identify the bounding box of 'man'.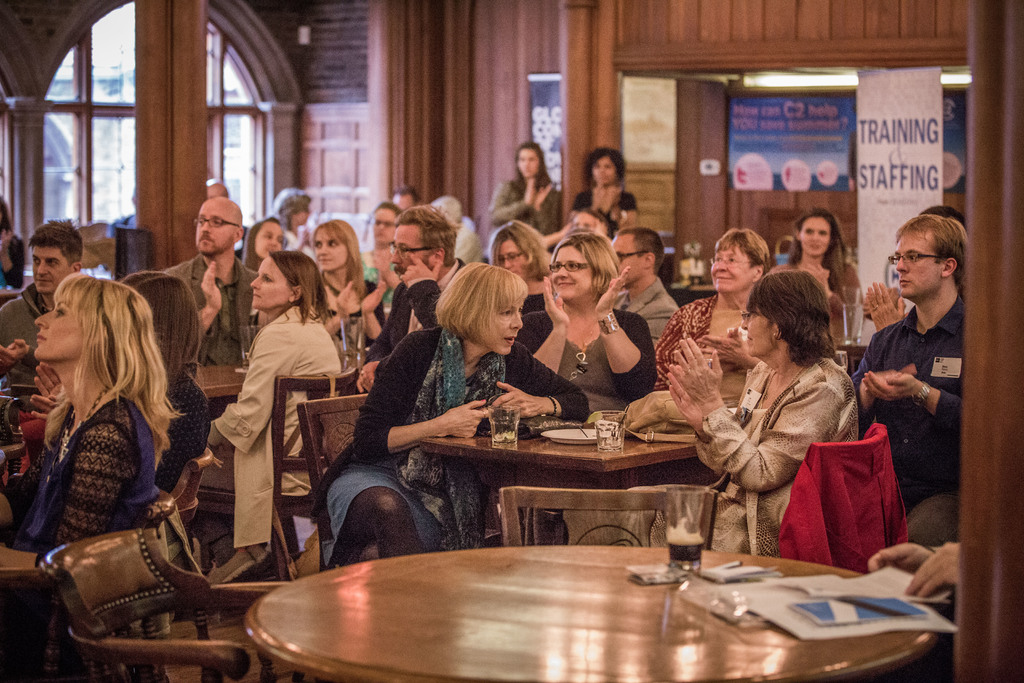
(left=202, top=178, right=230, bottom=198).
